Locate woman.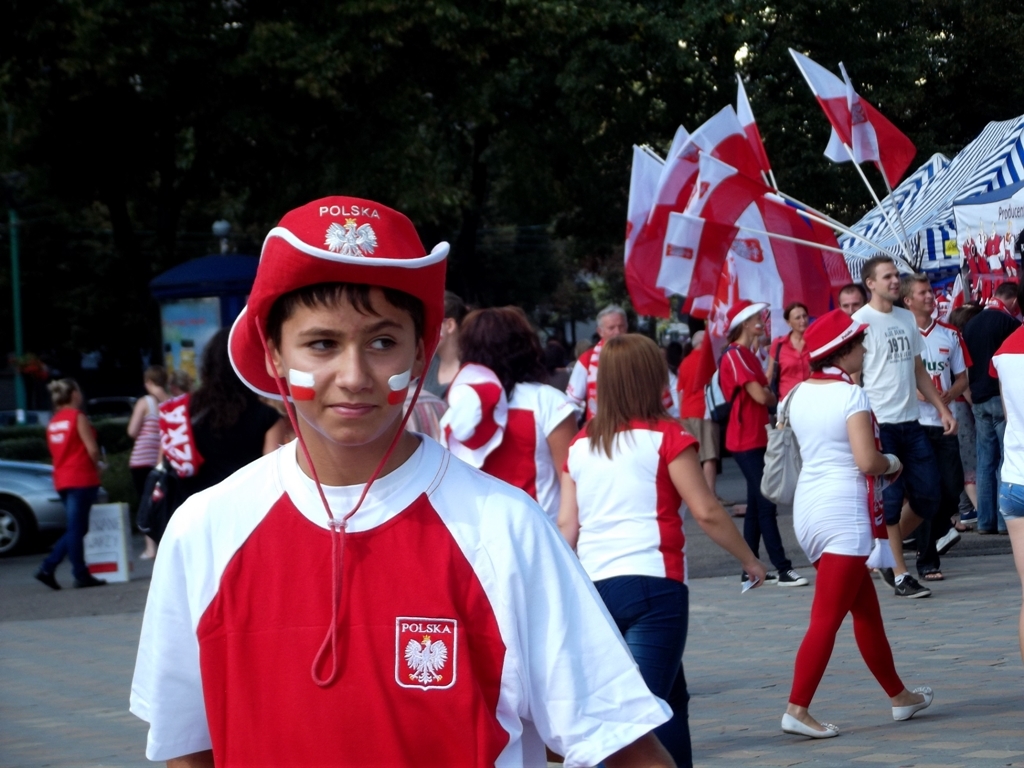
Bounding box: [x1=768, y1=296, x2=810, y2=389].
